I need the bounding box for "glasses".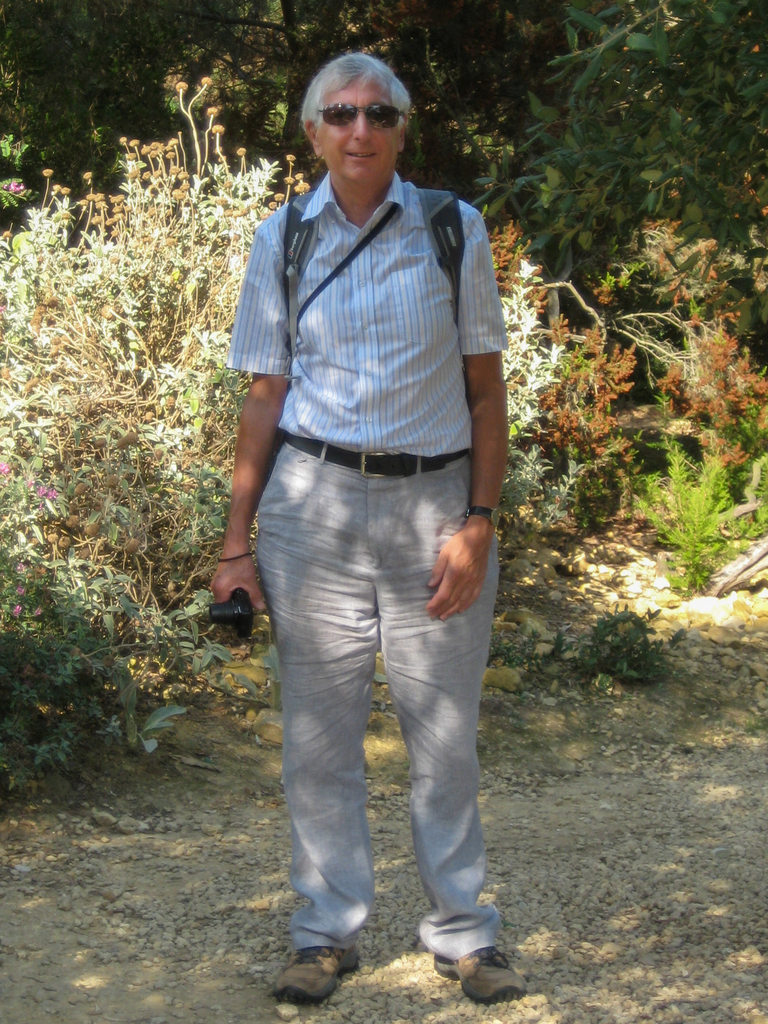
Here it is: (317, 105, 399, 129).
